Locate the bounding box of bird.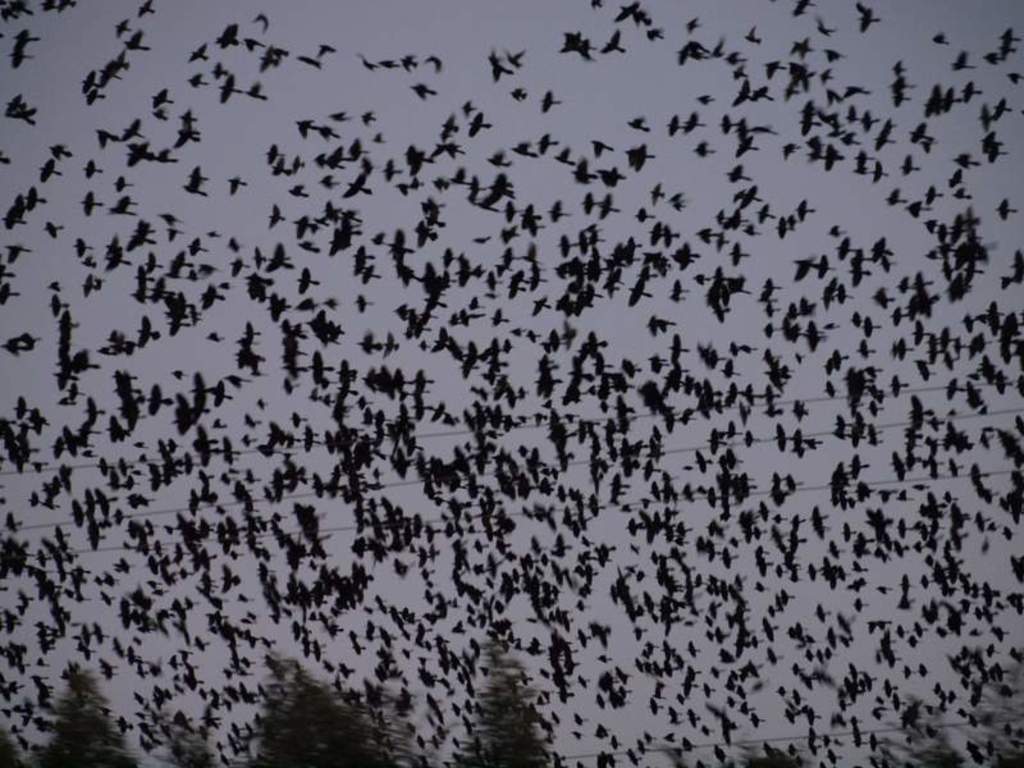
Bounding box: [x1=6, y1=27, x2=38, y2=42].
